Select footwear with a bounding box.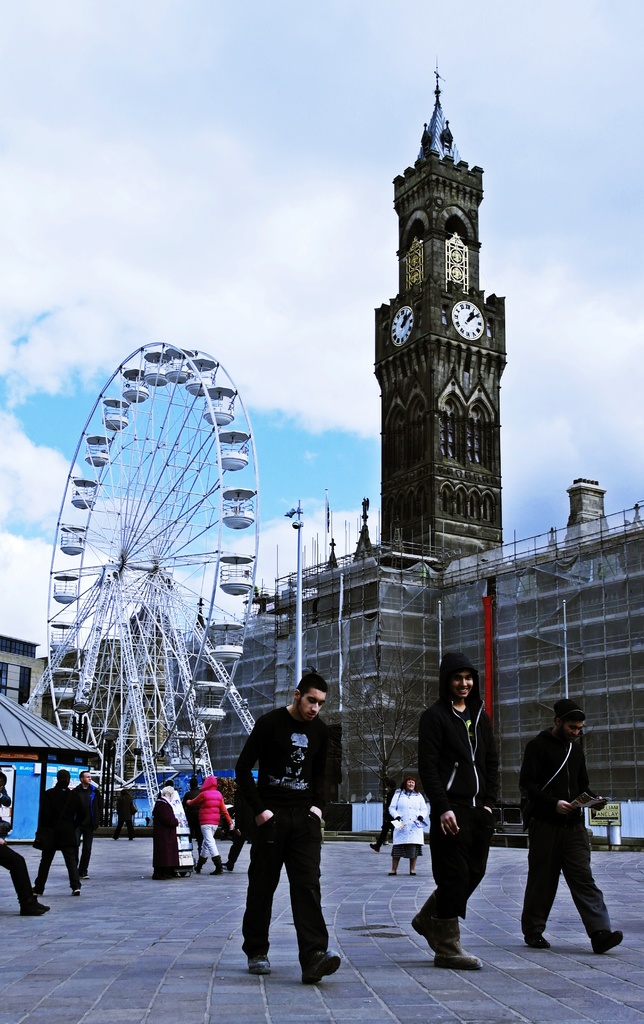
box(595, 930, 626, 956).
